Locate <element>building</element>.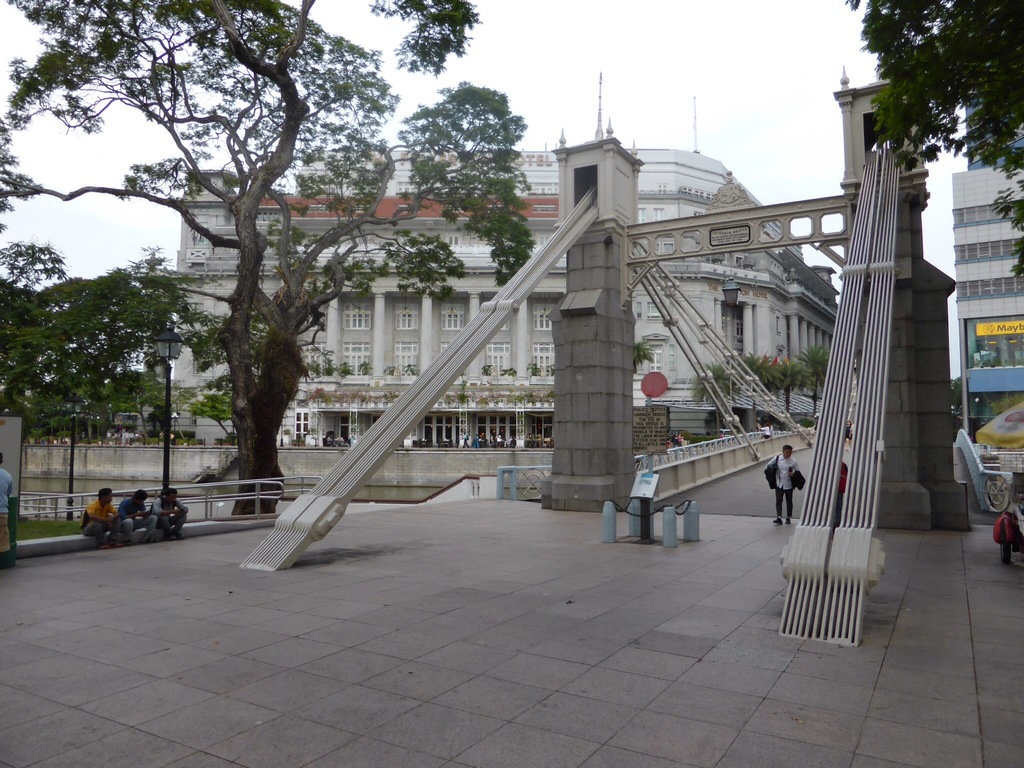
Bounding box: box=[173, 73, 838, 449].
